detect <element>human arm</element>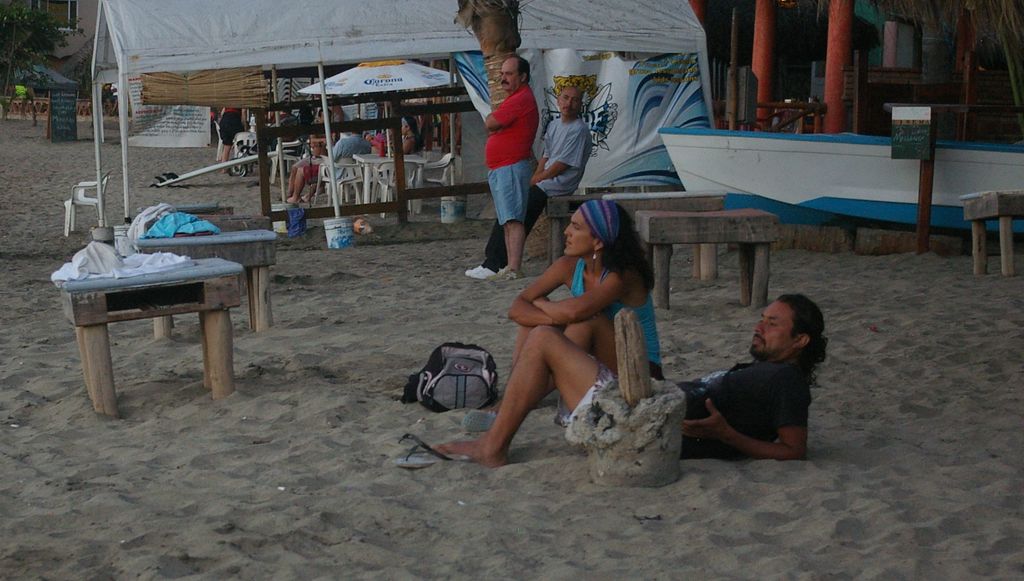
select_region(532, 129, 584, 186)
